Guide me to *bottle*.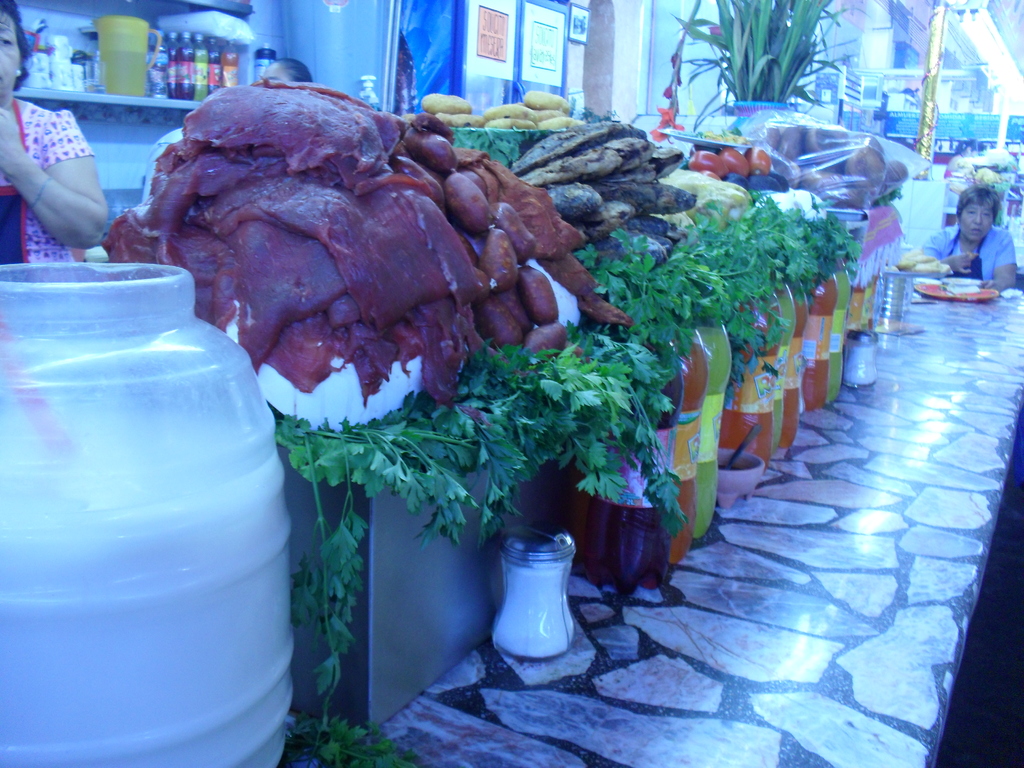
Guidance: {"x1": 583, "y1": 339, "x2": 689, "y2": 604}.
